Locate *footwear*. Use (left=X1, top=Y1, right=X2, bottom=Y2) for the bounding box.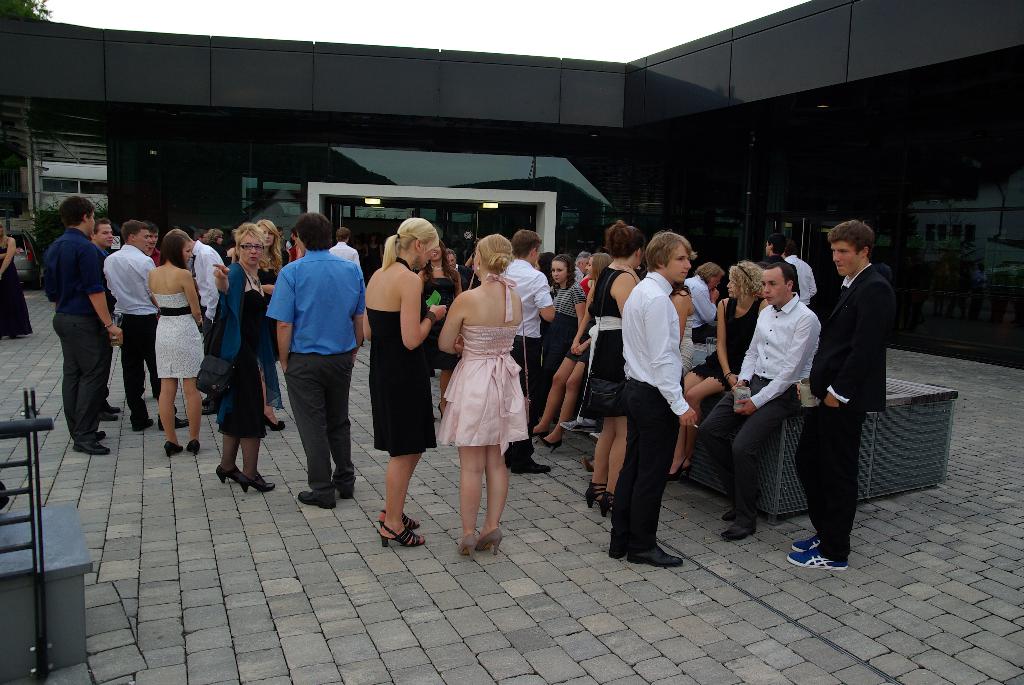
(left=218, top=466, right=241, bottom=484).
